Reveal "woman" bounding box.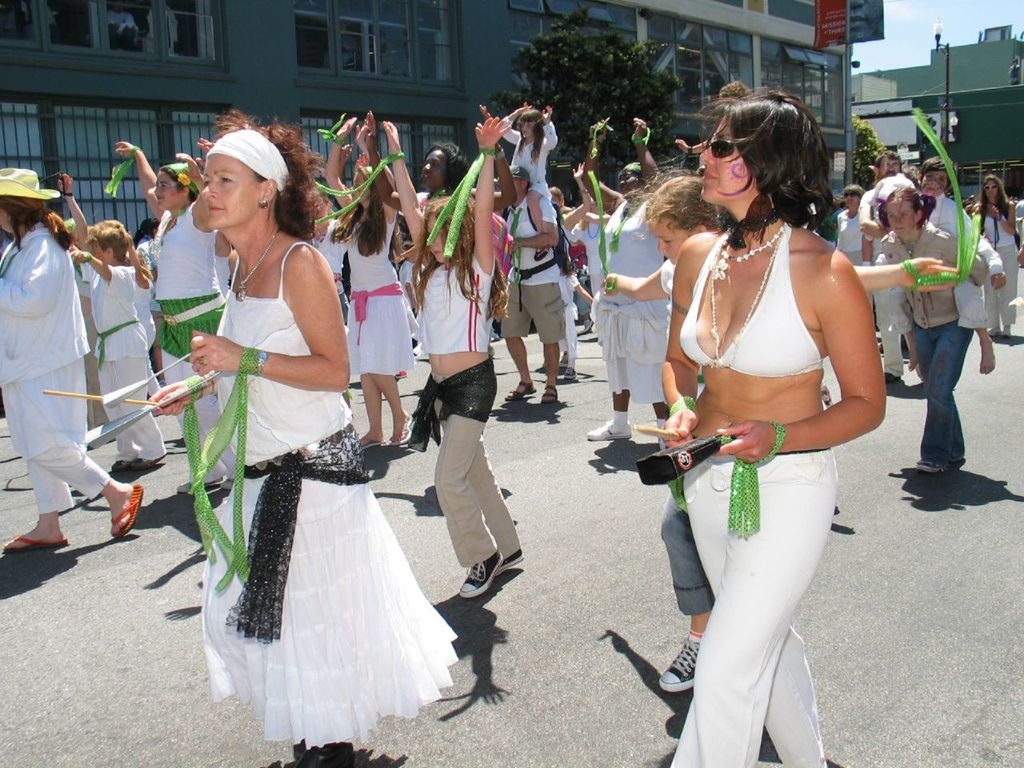
Revealed: x1=875 y1=165 x2=981 y2=471.
